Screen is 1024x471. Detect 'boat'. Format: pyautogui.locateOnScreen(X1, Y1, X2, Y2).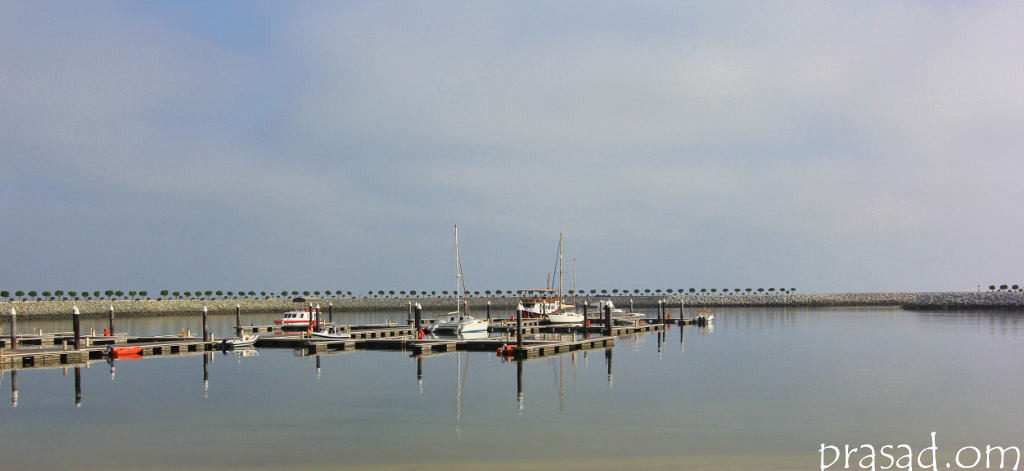
pyautogui.locateOnScreen(697, 315, 718, 326).
